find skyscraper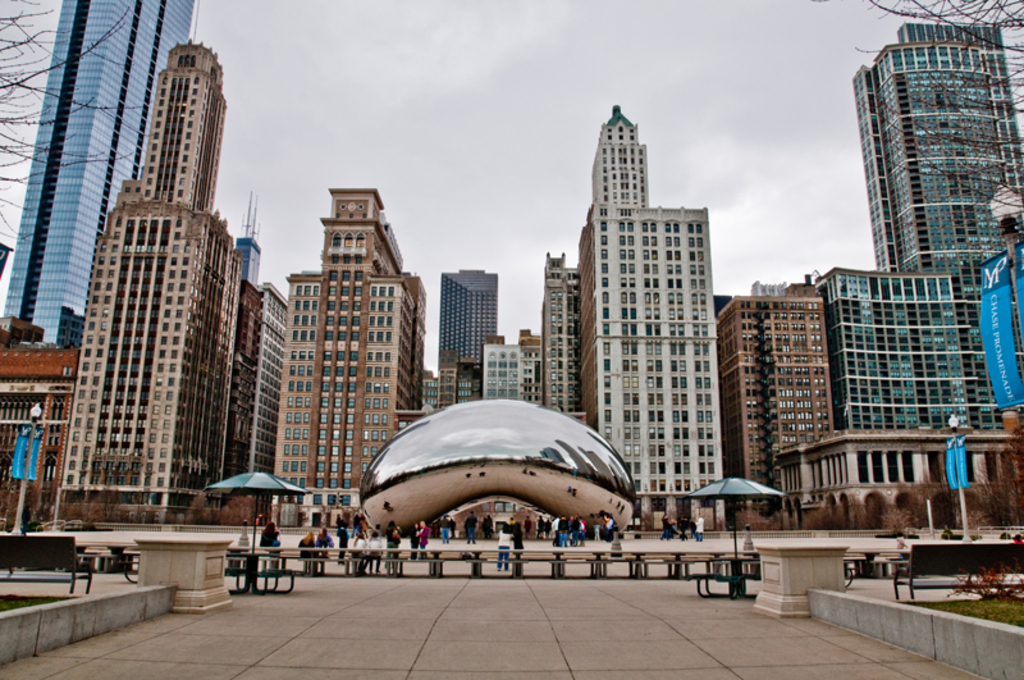
x1=6 y1=0 x2=189 y2=342
